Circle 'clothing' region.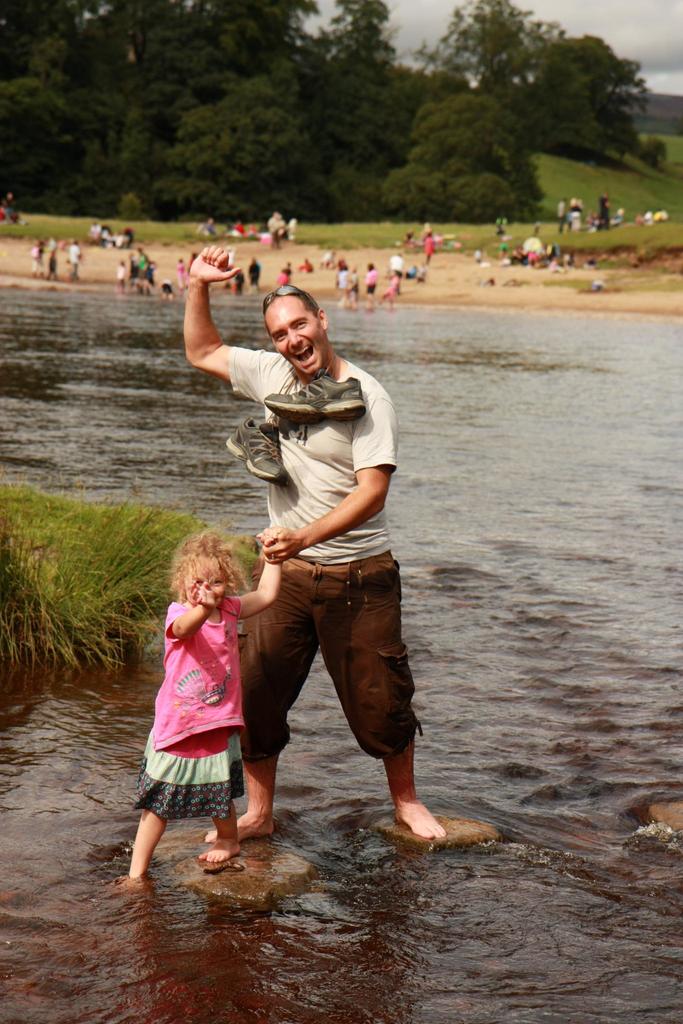
Region: (227, 268, 236, 296).
